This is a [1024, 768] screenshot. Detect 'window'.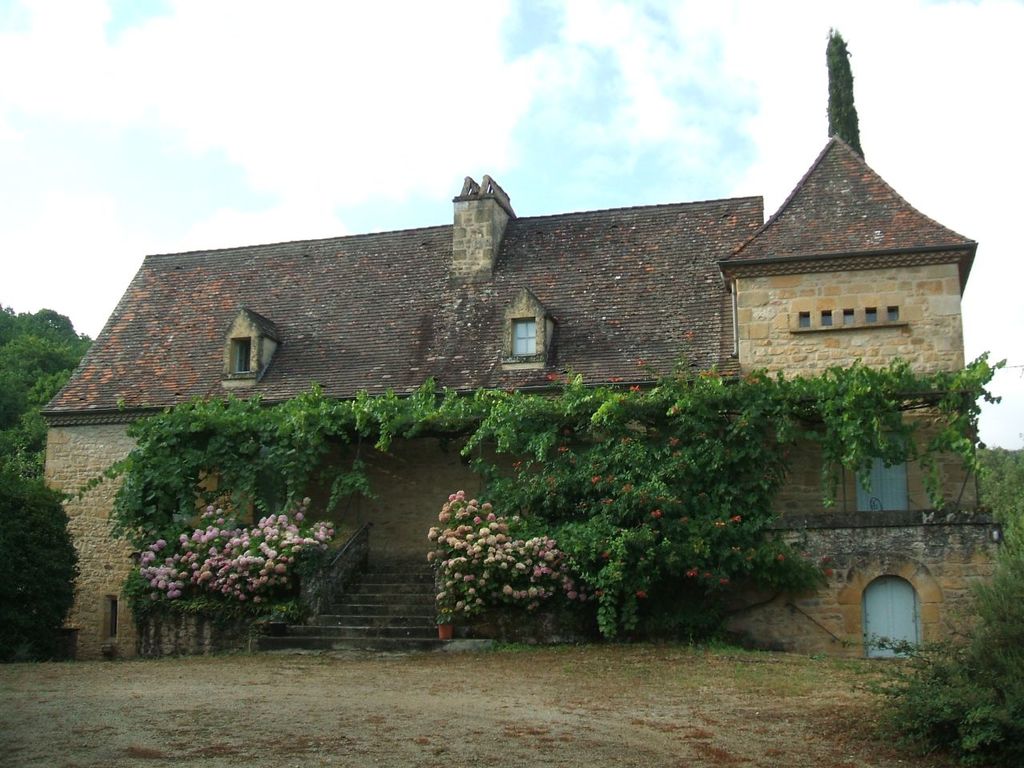
bbox(866, 305, 877, 322).
